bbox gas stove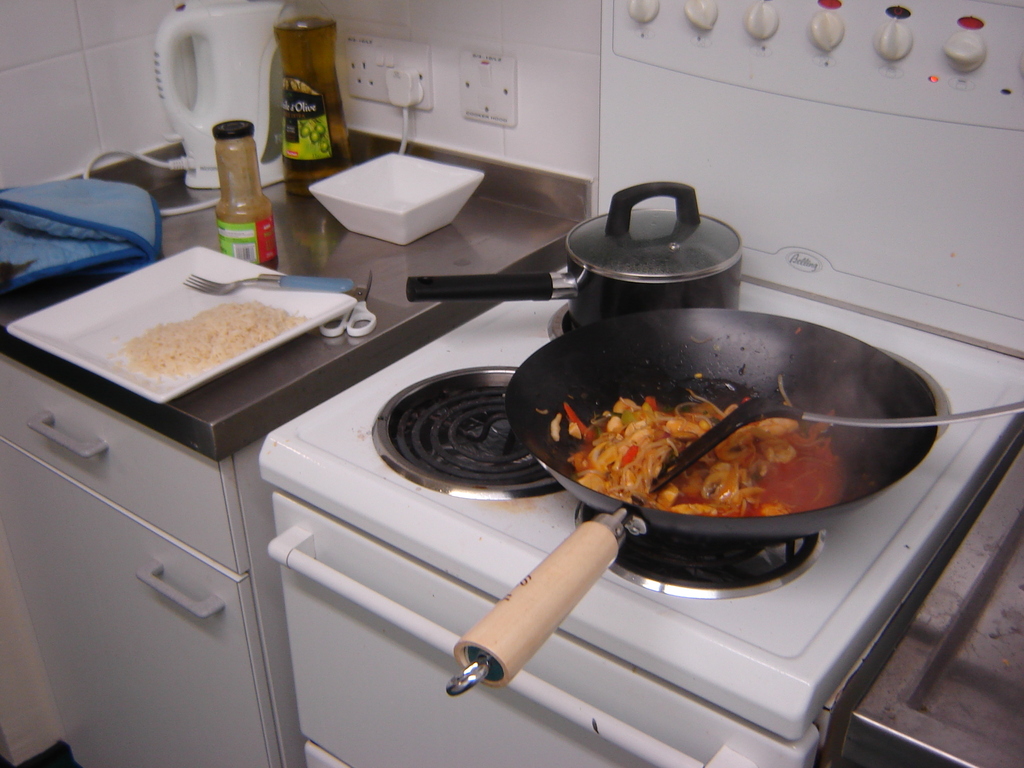
284,256,1023,668
